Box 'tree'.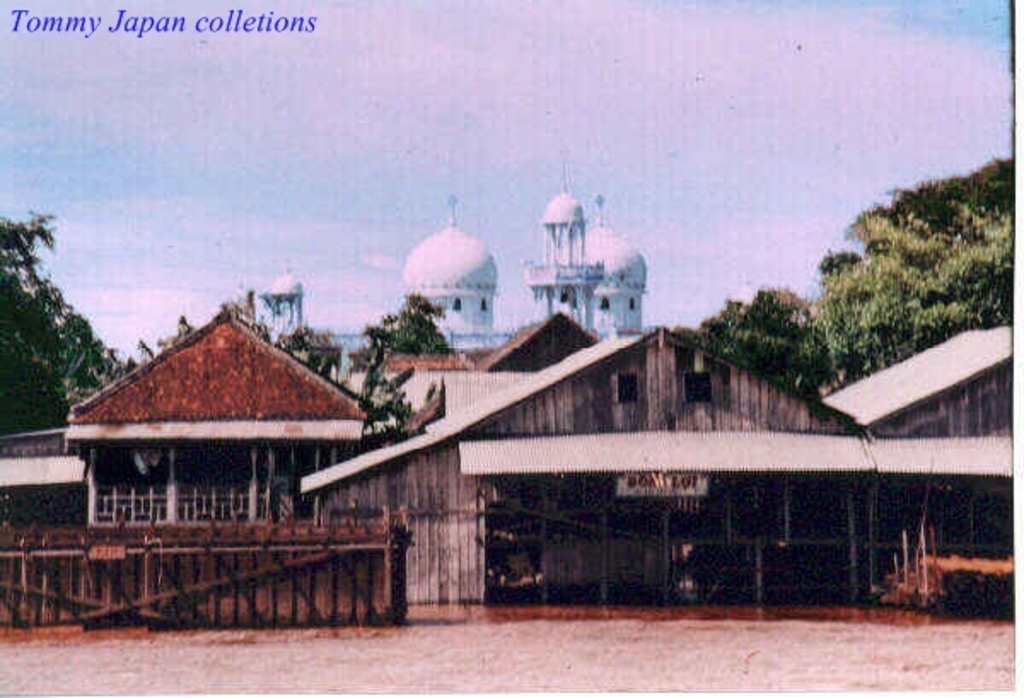
crop(357, 350, 422, 442).
